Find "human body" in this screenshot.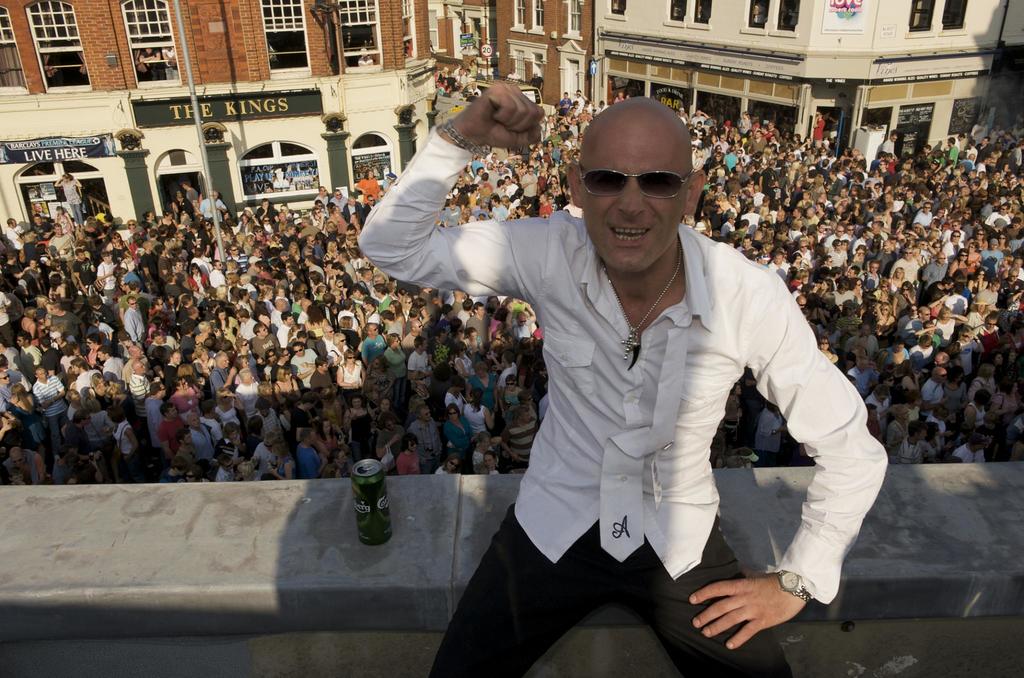
The bounding box for "human body" is (354, 298, 374, 336).
